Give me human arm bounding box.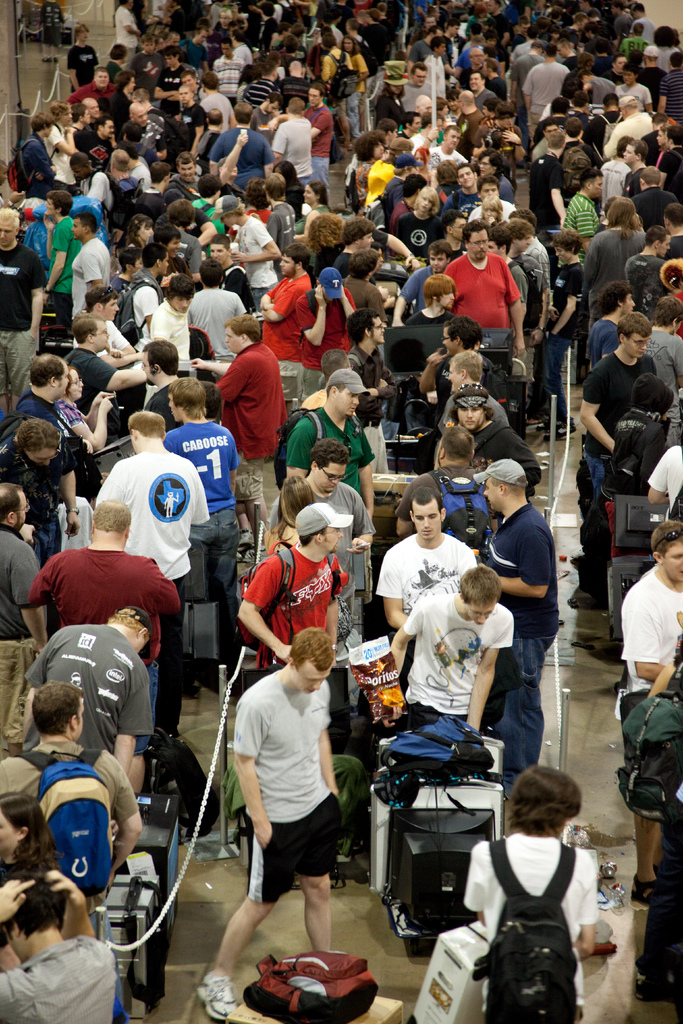
bbox(641, 654, 679, 703).
